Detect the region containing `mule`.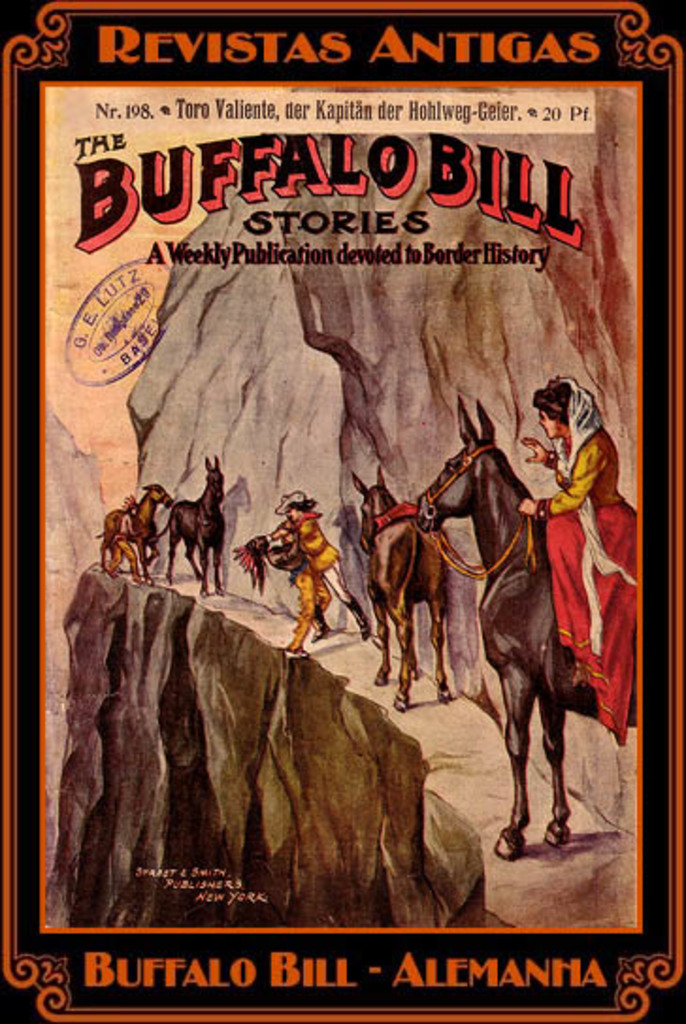
bbox(341, 468, 456, 717).
